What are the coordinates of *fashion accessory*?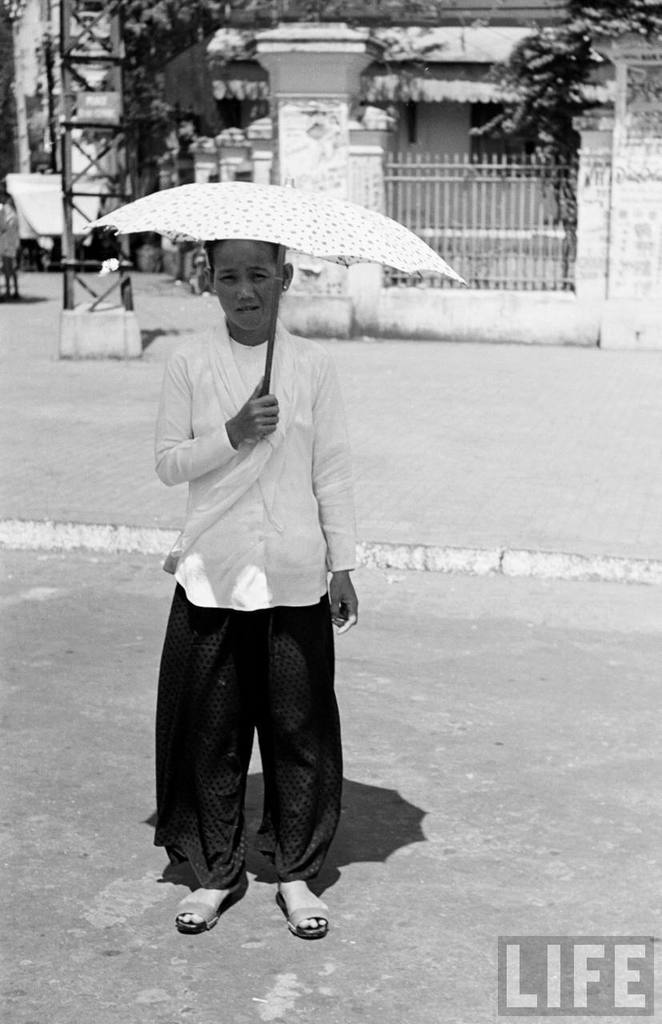
BBox(172, 890, 249, 934).
